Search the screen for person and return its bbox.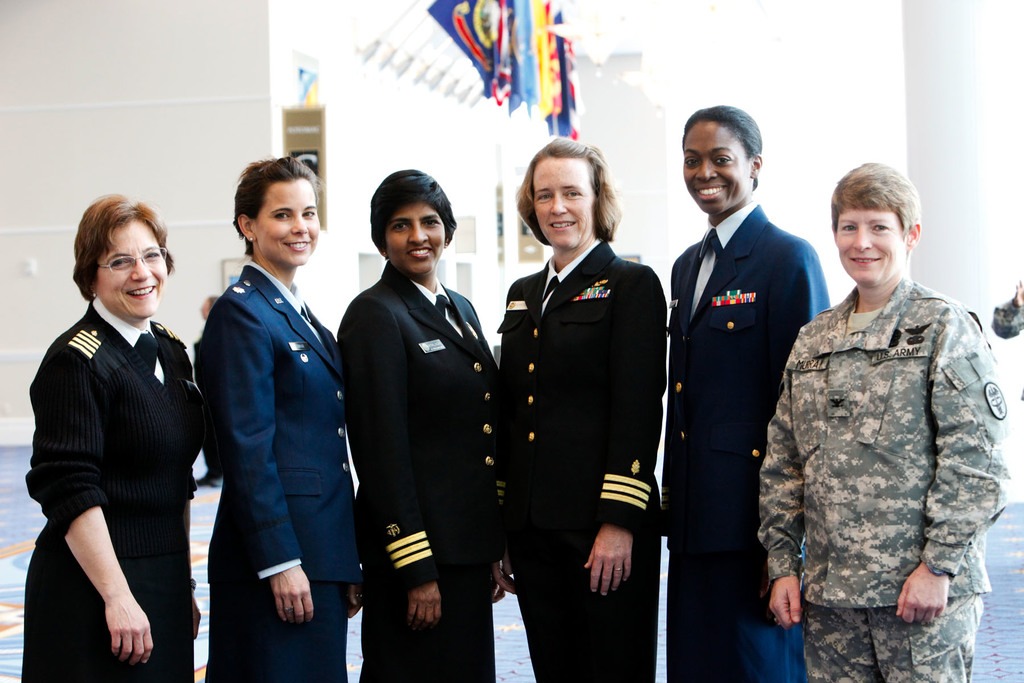
Found: select_region(662, 101, 836, 682).
